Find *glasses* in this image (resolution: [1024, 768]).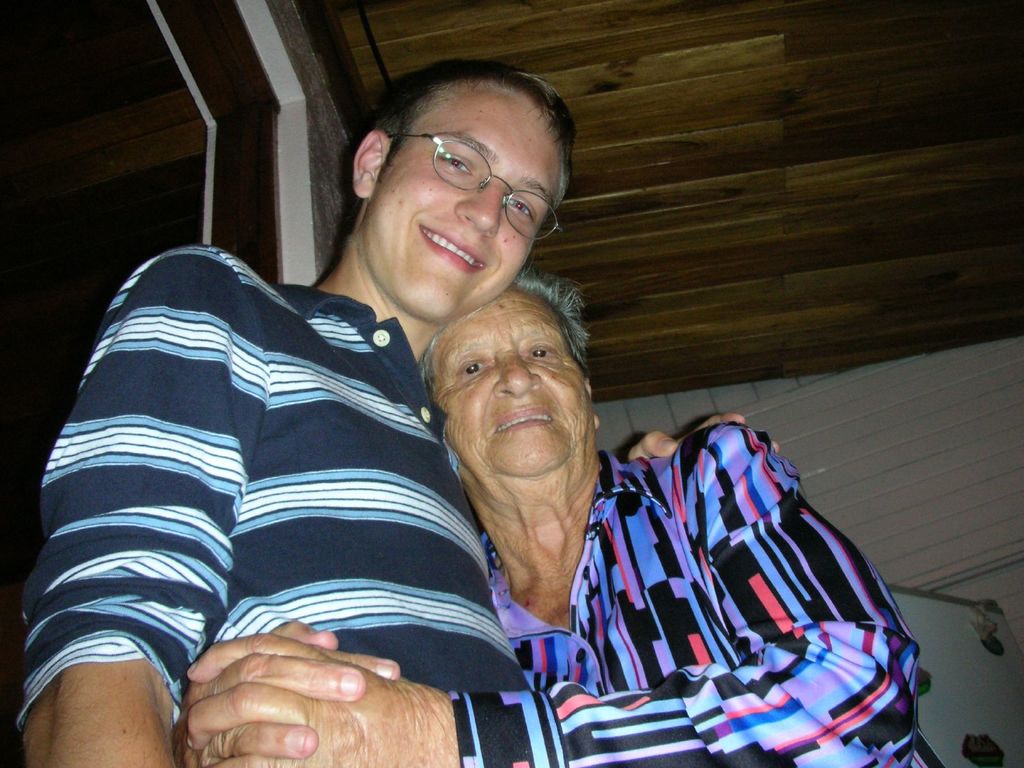
BBox(353, 132, 575, 221).
